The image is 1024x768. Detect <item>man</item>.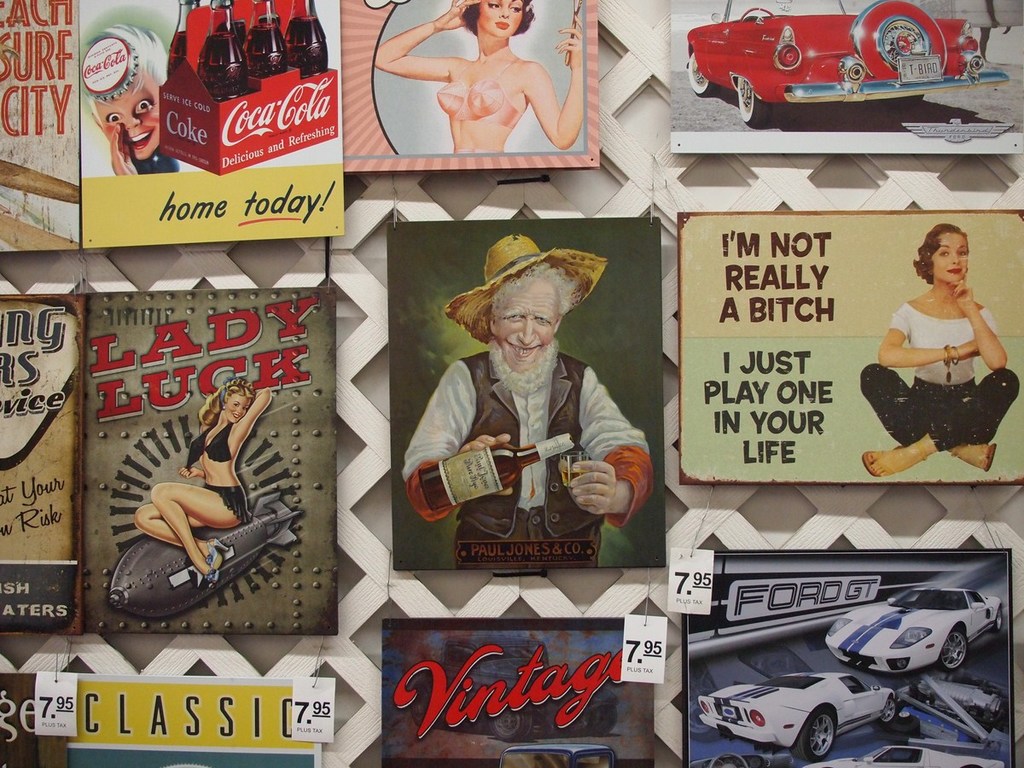
Detection: [403,240,660,582].
